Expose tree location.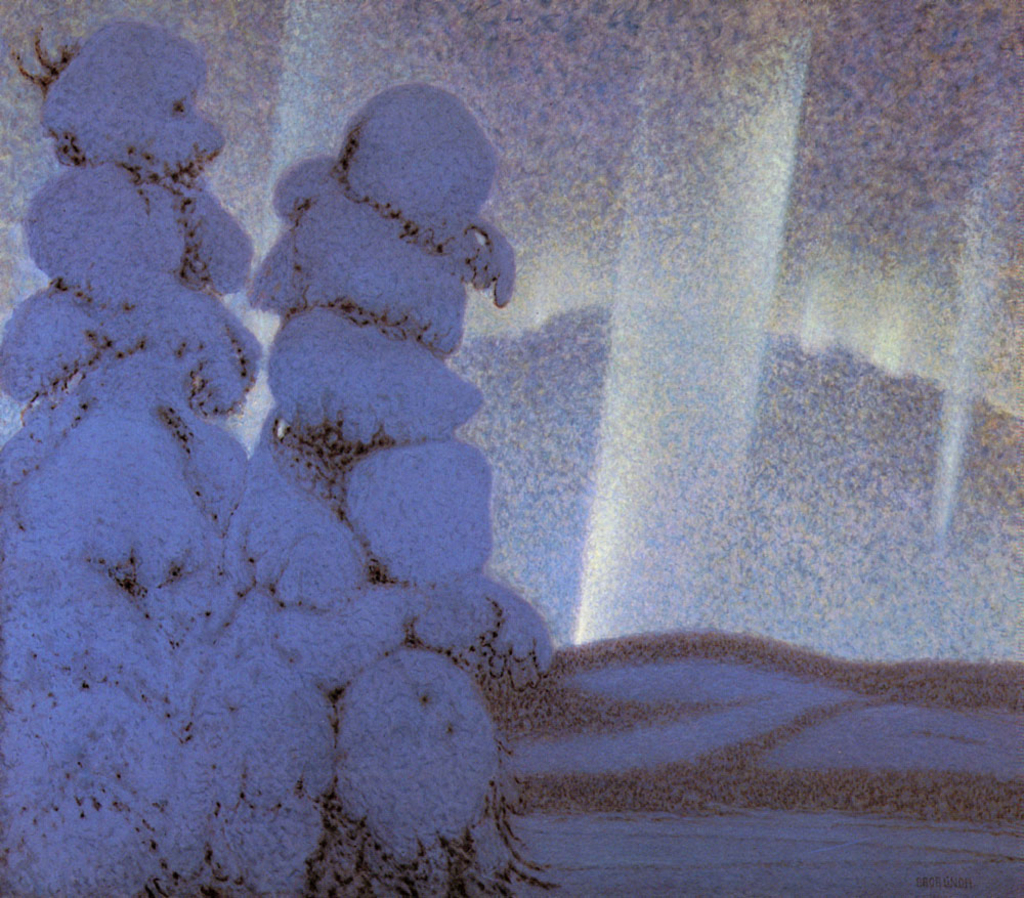
Exposed at <bbox>0, 11, 370, 897</bbox>.
